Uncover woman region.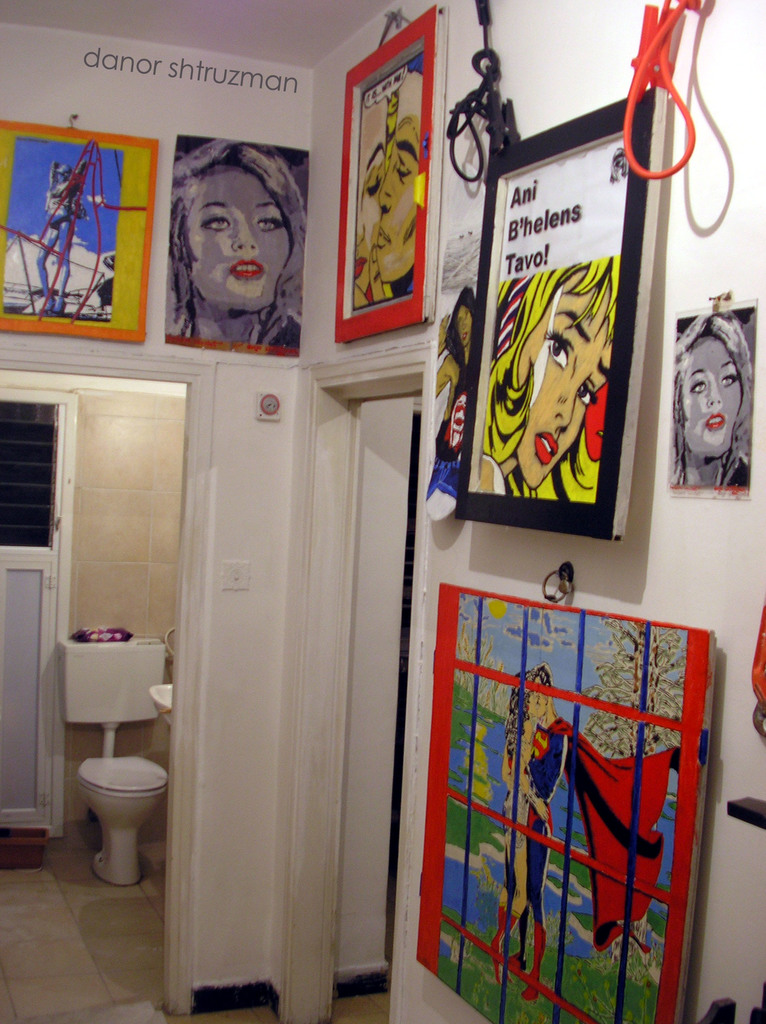
Uncovered: bbox(431, 287, 477, 445).
